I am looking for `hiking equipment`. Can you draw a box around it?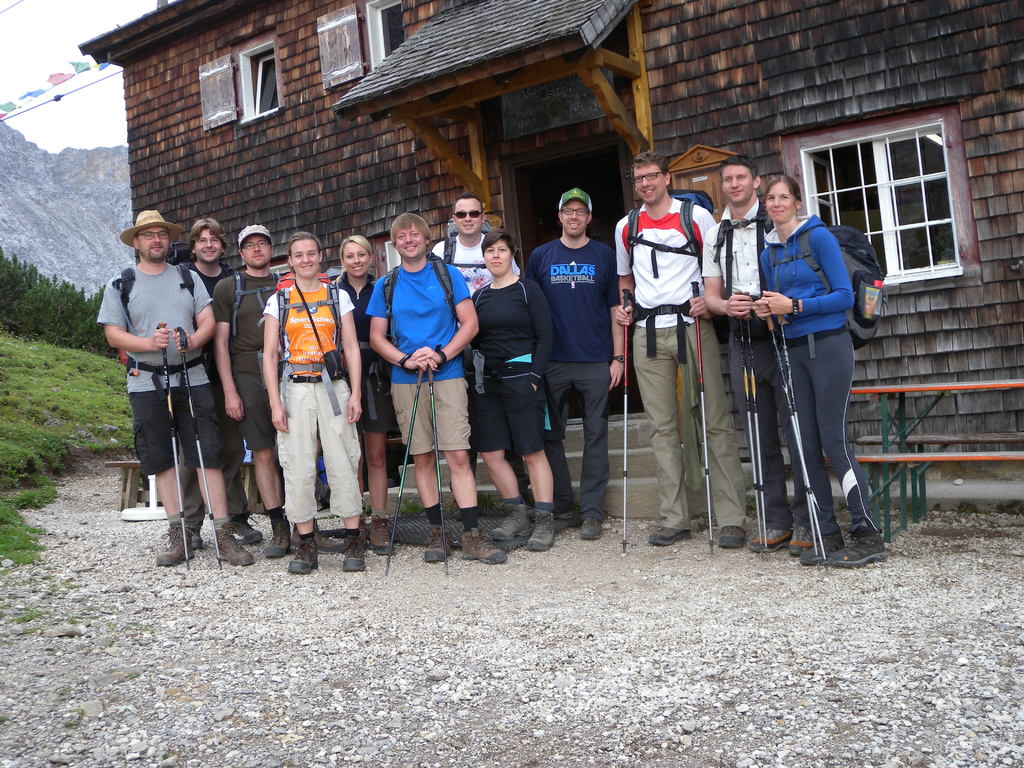
Sure, the bounding box is crop(732, 289, 761, 554).
